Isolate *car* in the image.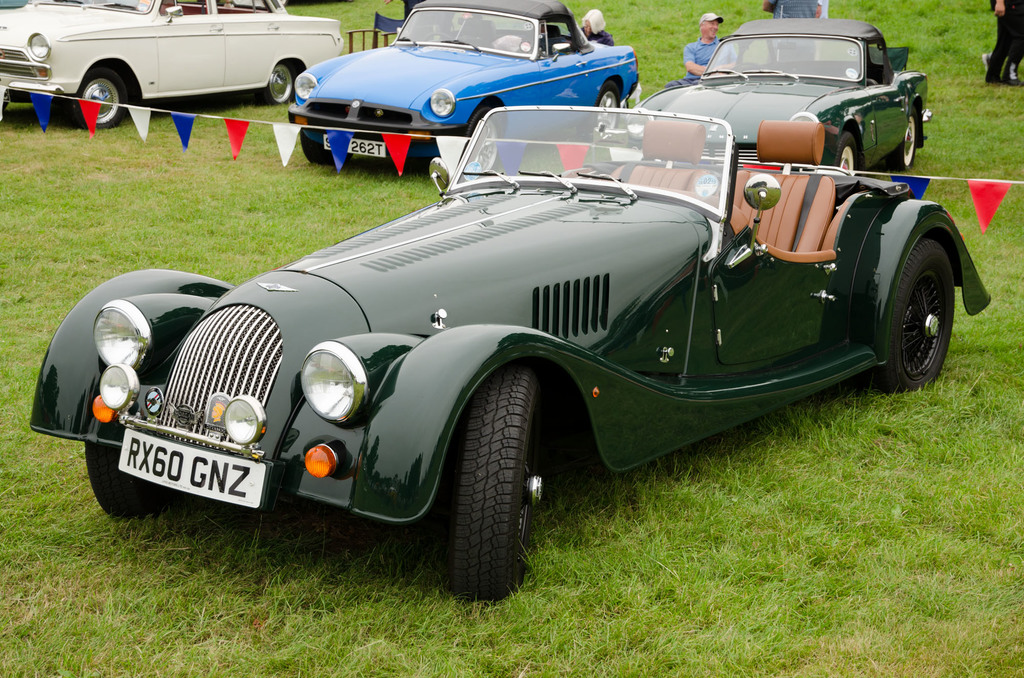
Isolated region: (36,100,993,601).
